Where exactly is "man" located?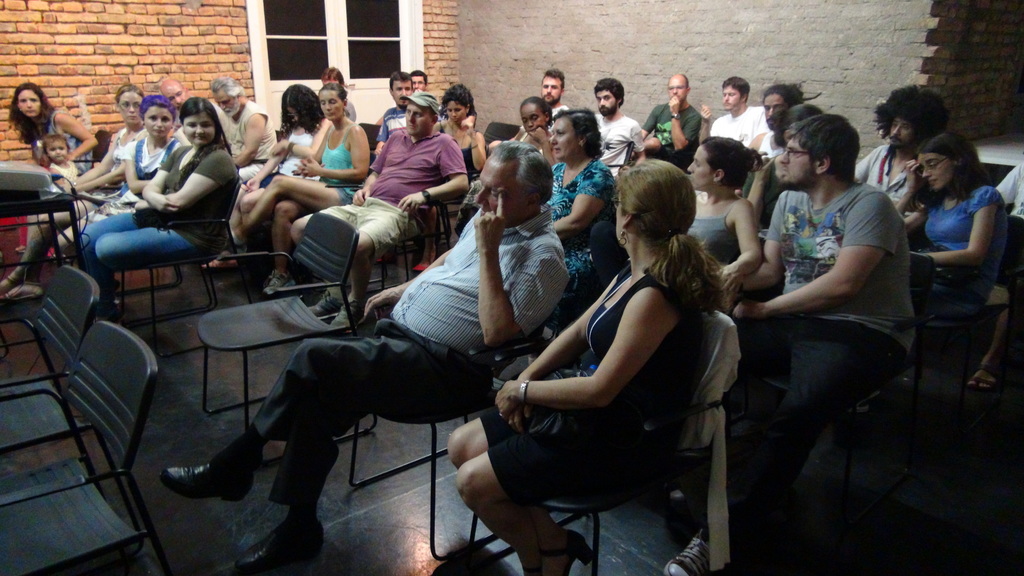
Its bounding box is <region>292, 95, 468, 329</region>.
